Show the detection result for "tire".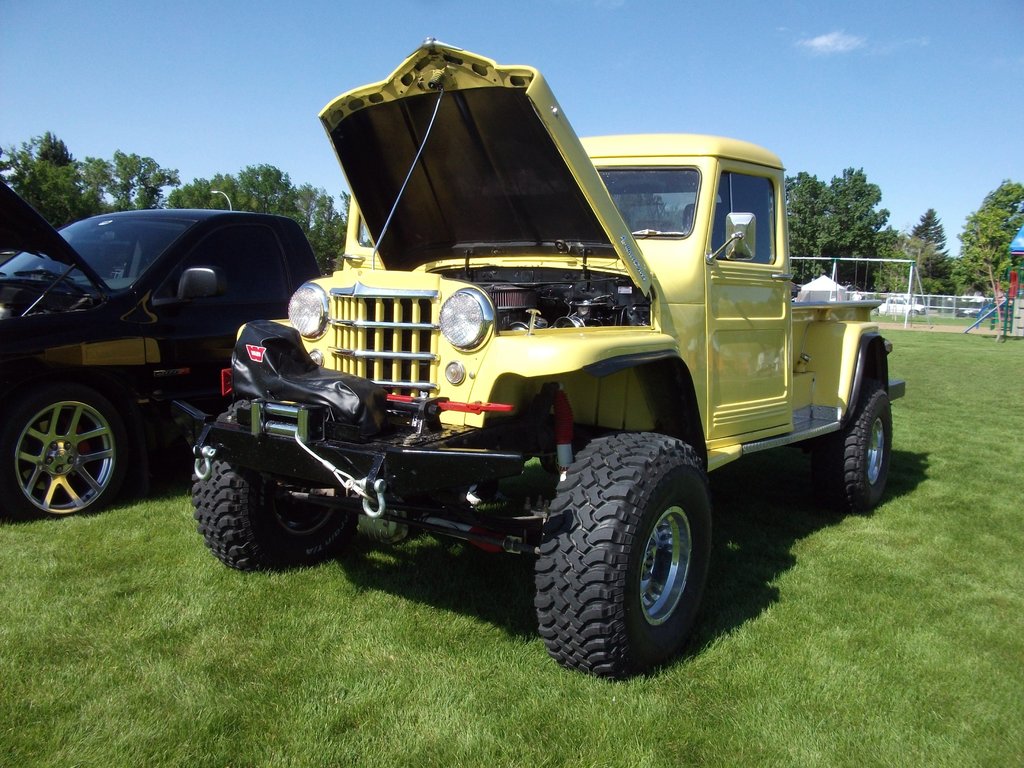
bbox=[189, 396, 365, 569].
